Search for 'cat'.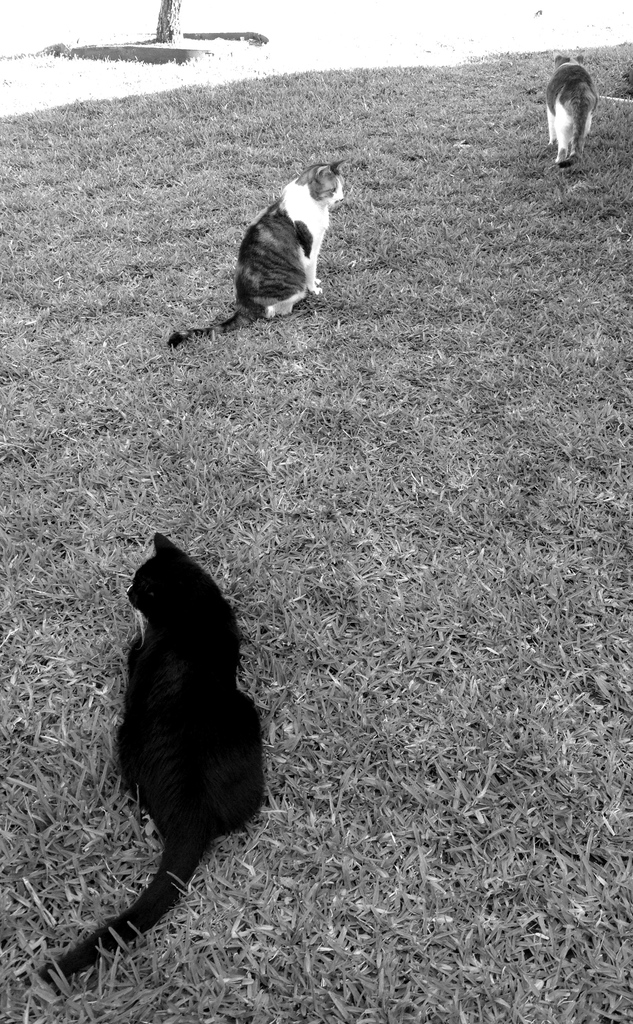
Found at 544,61,595,169.
